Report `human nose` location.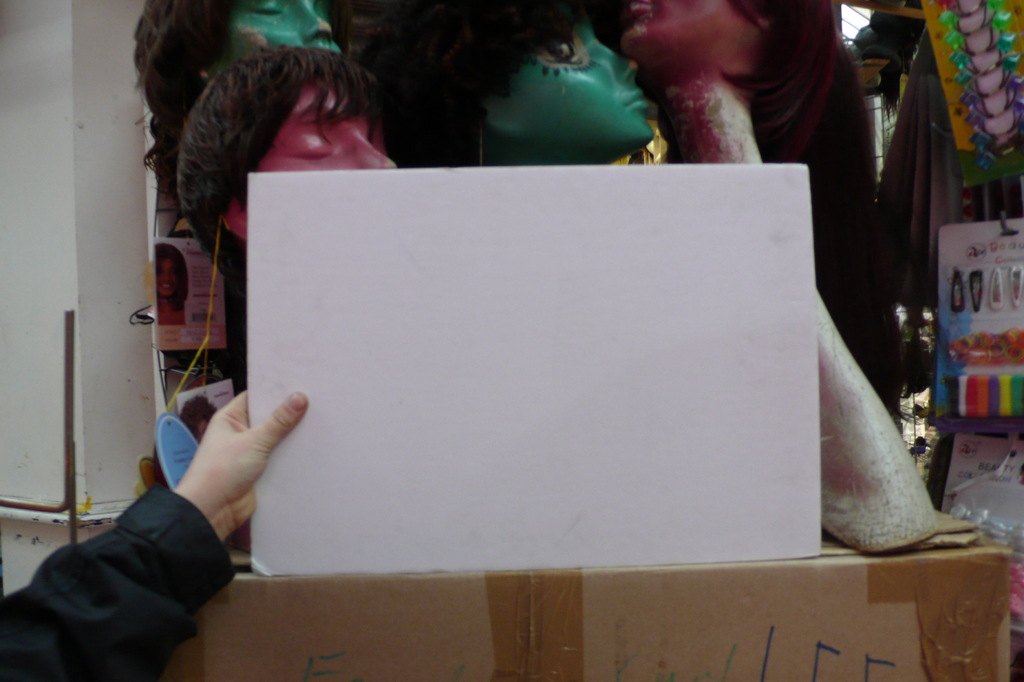
Report: <box>301,3,335,43</box>.
